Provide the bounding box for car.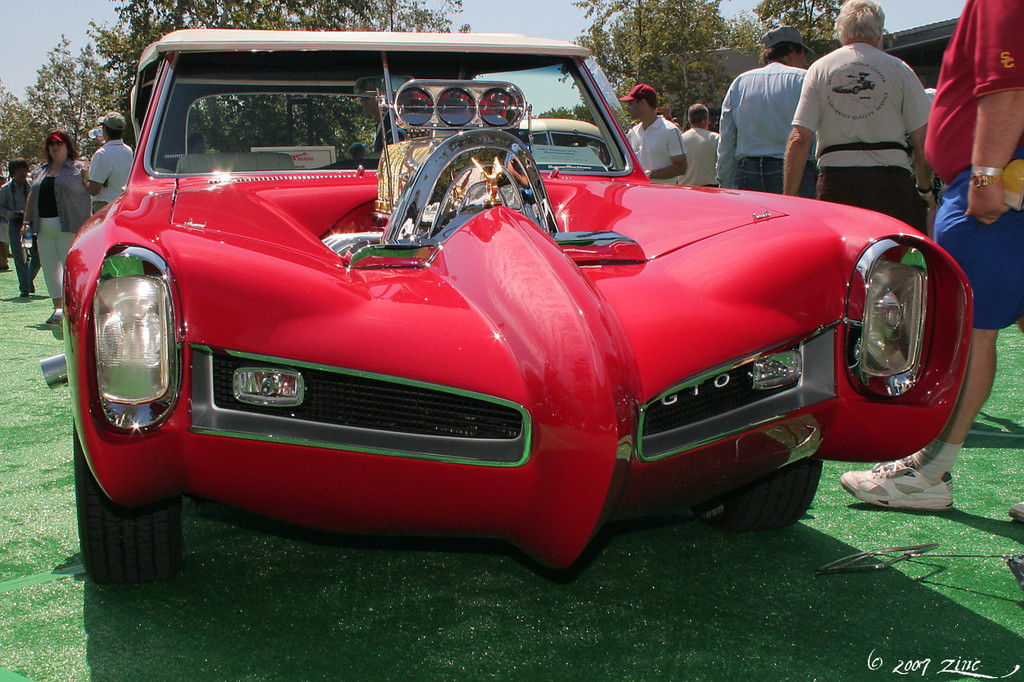
bbox=[522, 116, 609, 162].
